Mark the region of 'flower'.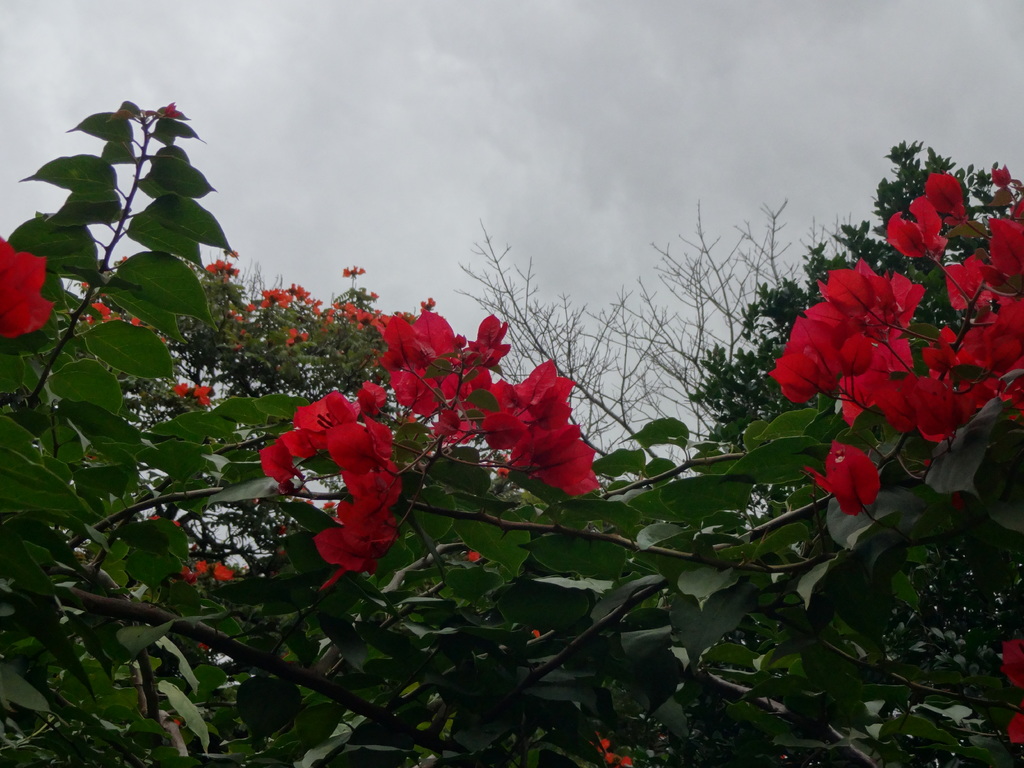
Region: [1006, 714, 1022, 744].
